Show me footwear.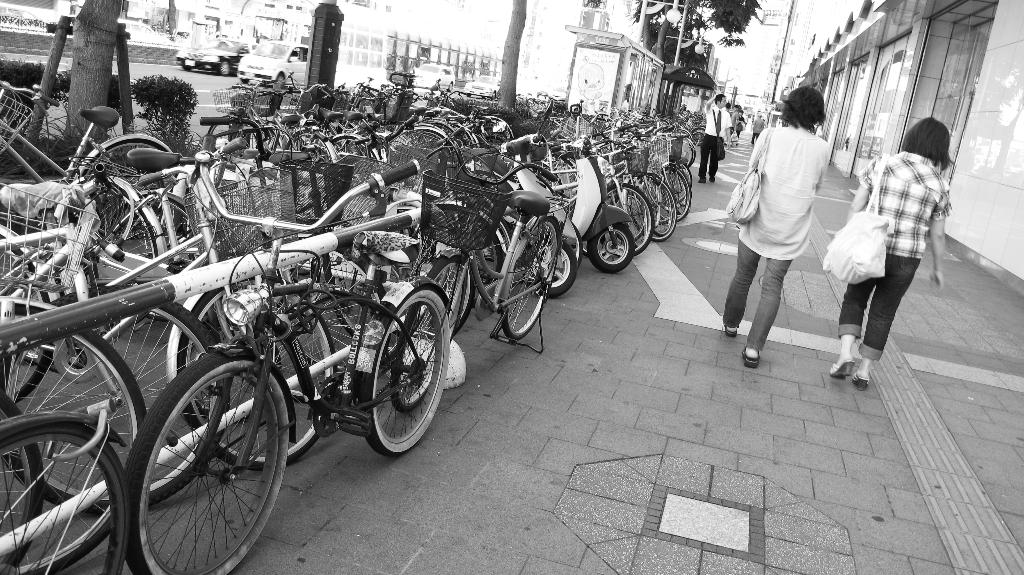
footwear is here: box=[698, 173, 707, 186].
